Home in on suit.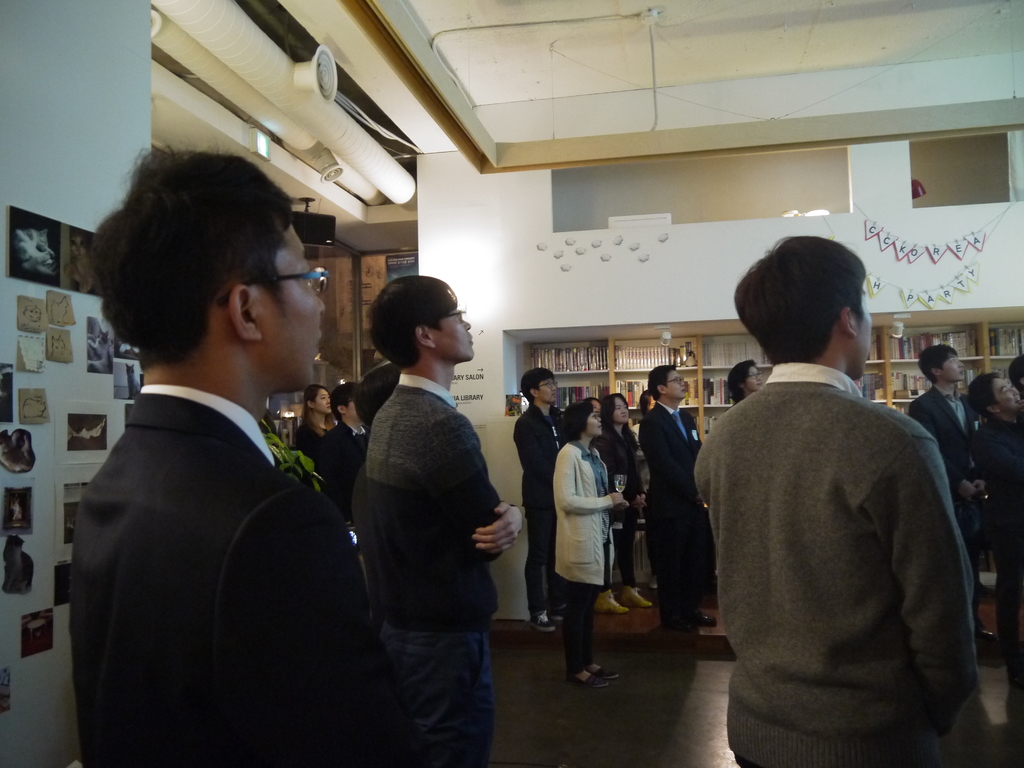
Homed in at (65,329,431,752).
